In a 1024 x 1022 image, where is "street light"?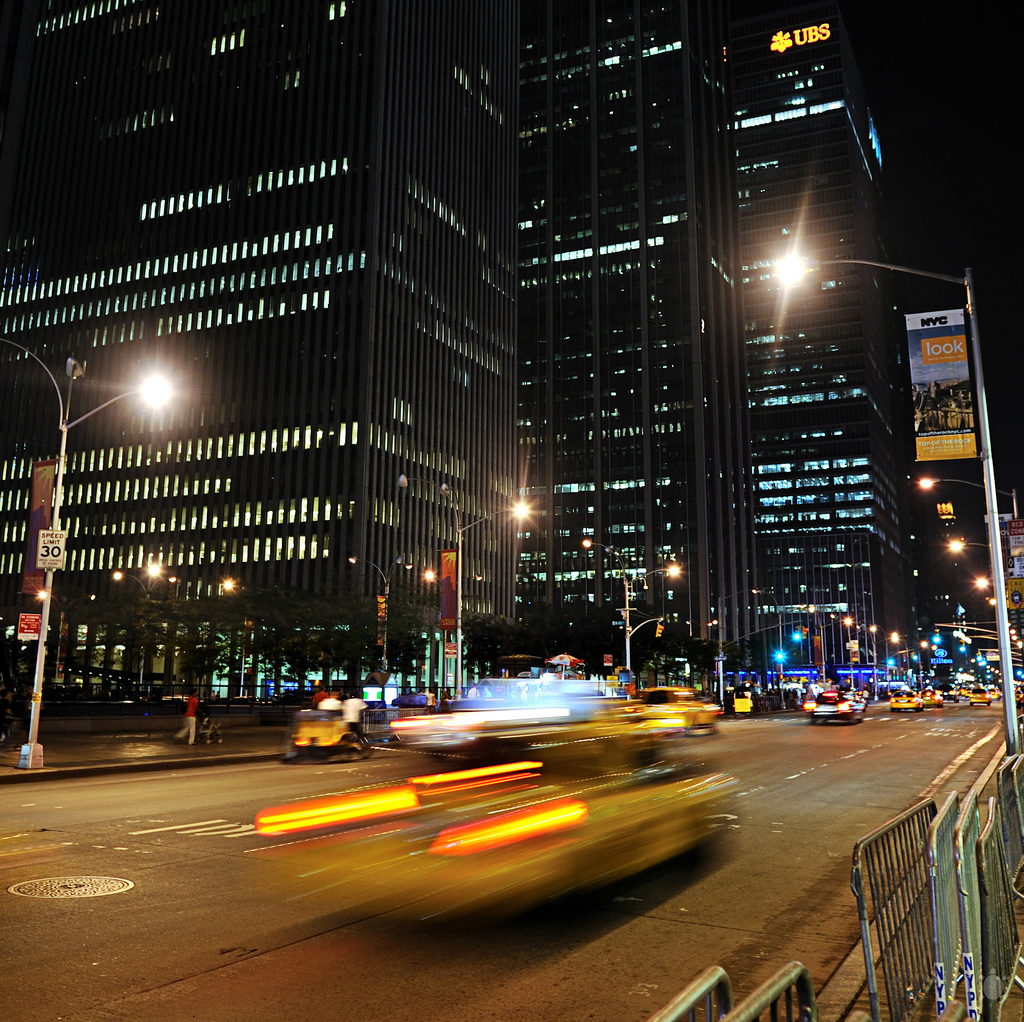
pyautogui.locateOnScreen(858, 612, 879, 705).
